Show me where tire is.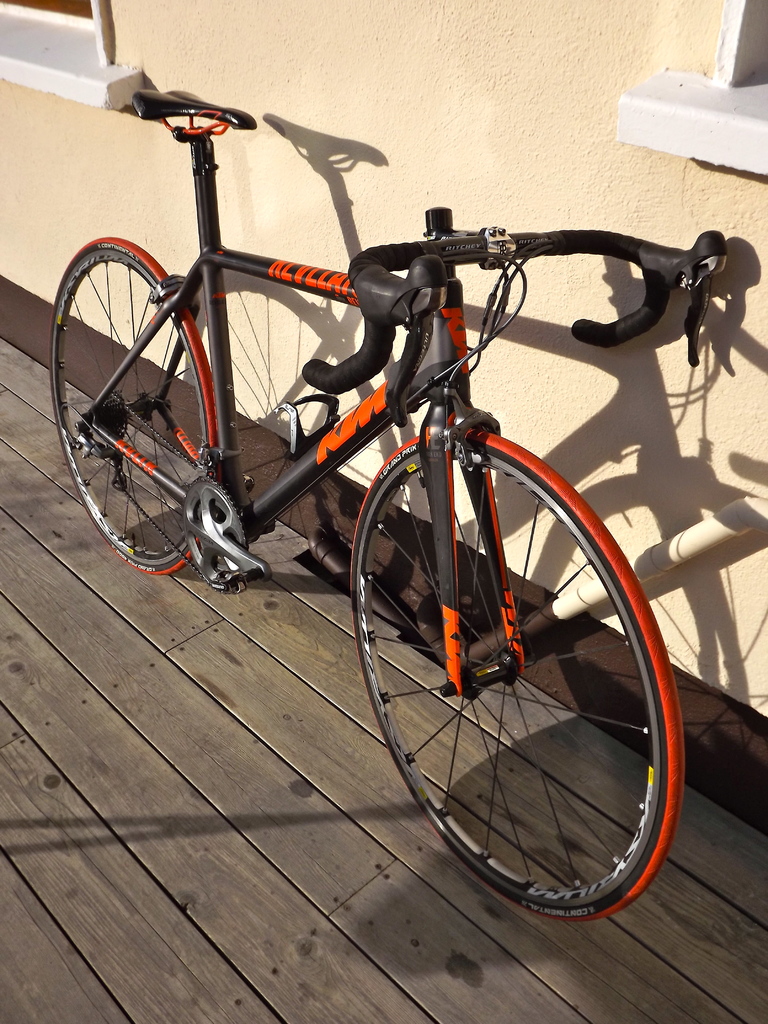
tire is at (49, 232, 227, 568).
